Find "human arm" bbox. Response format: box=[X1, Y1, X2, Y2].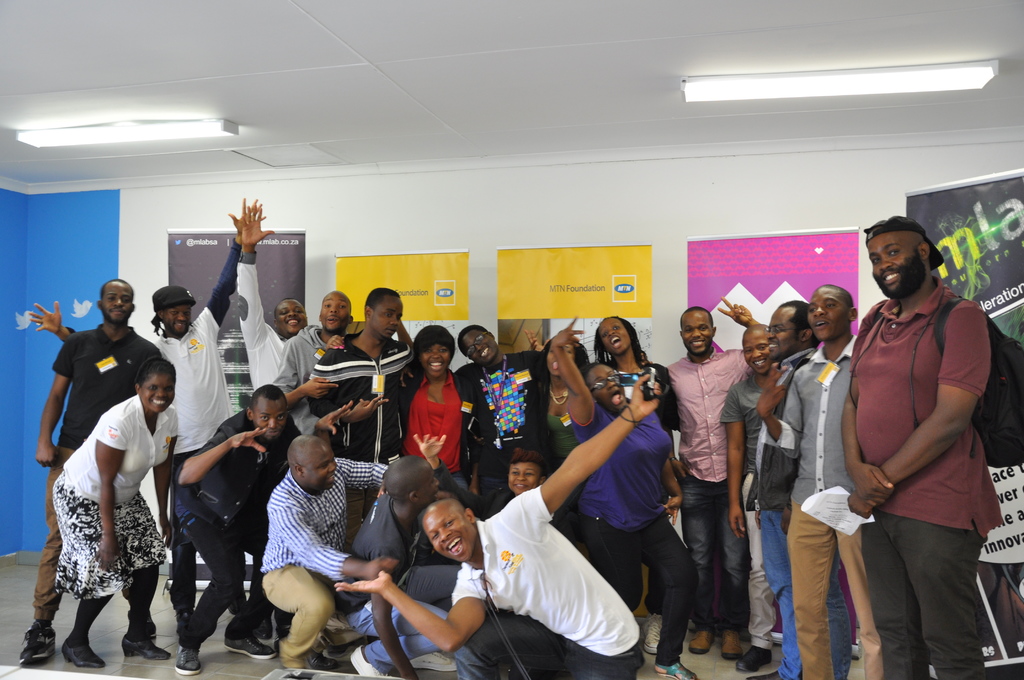
box=[836, 336, 900, 516].
